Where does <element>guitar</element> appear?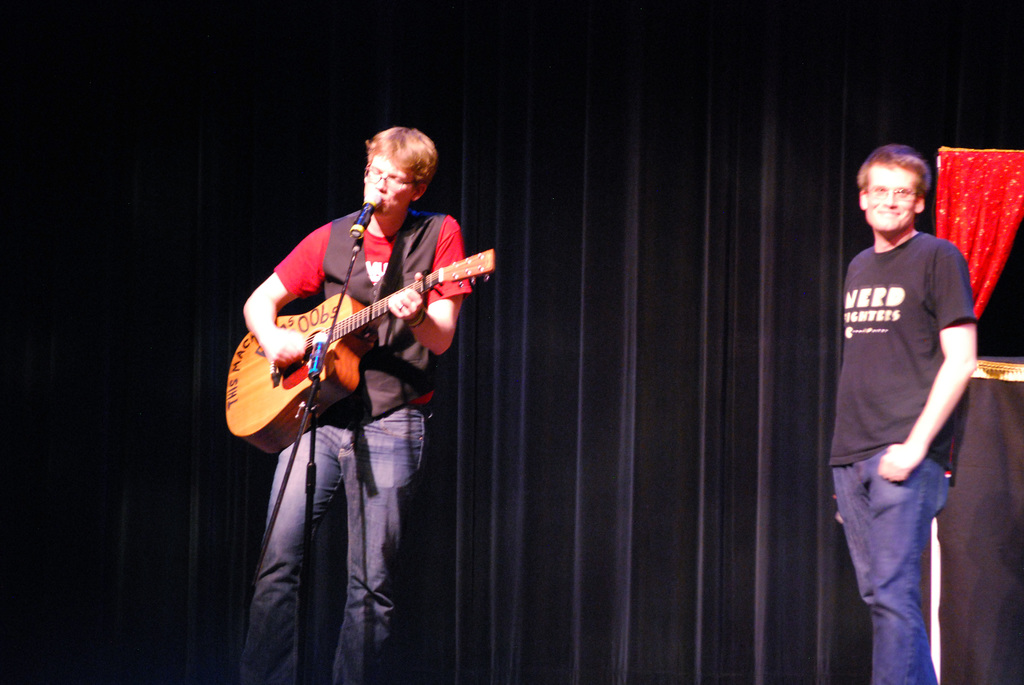
Appears at Rect(221, 244, 497, 455).
